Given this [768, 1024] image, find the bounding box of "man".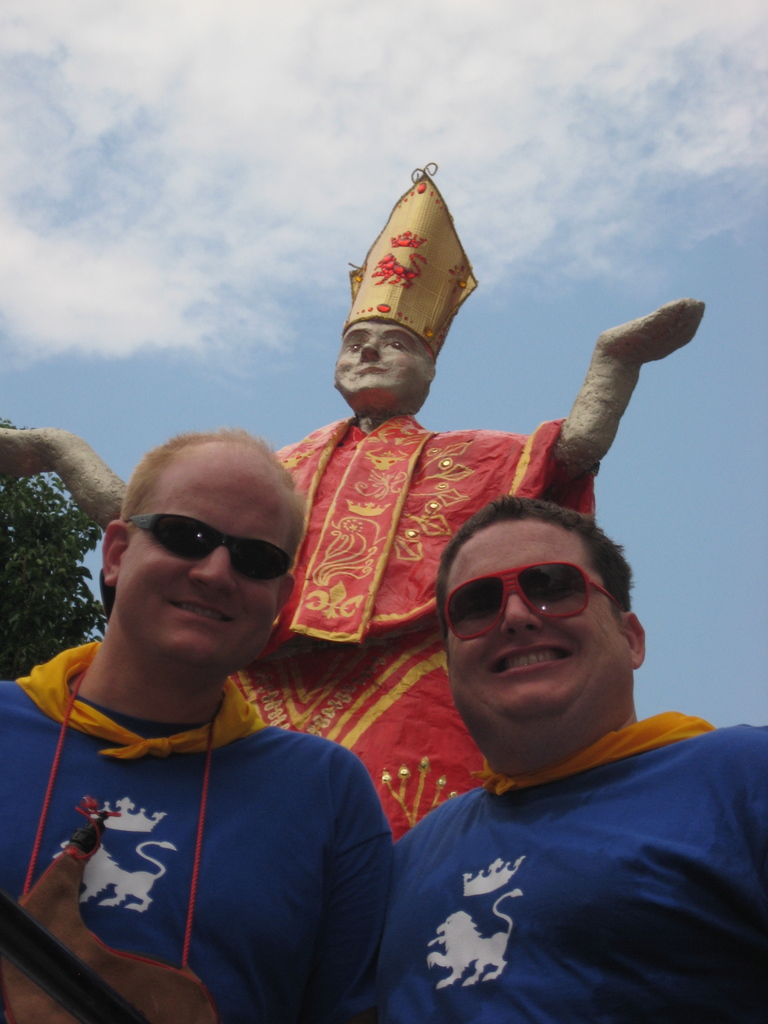
Rect(0, 423, 401, 1023).
